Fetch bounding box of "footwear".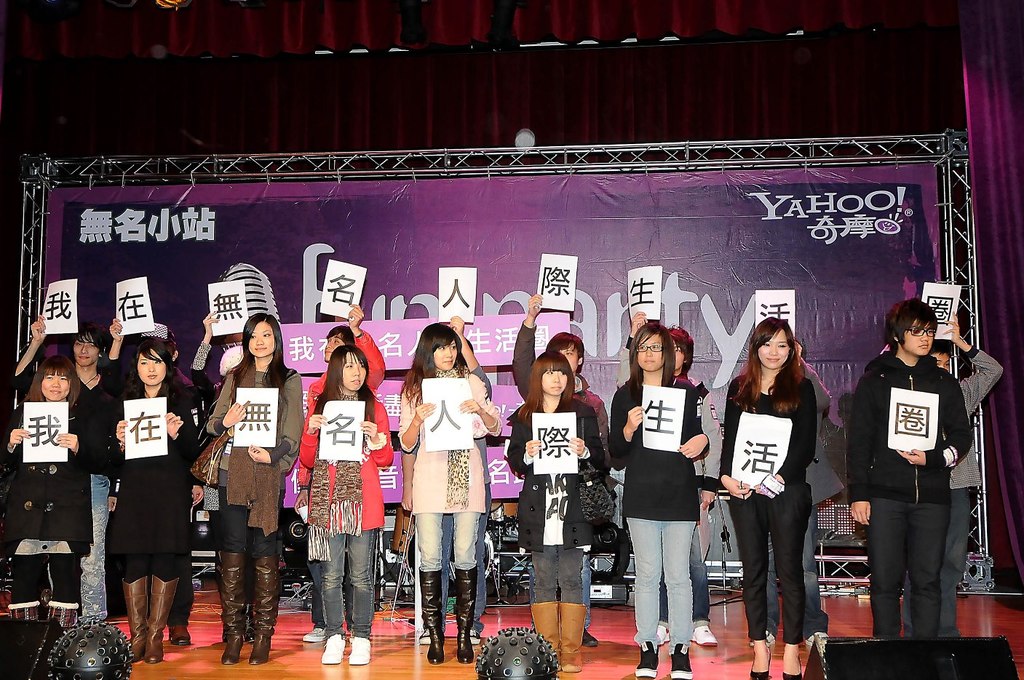
Bbox: select_region(298, 623, 326, 644).
